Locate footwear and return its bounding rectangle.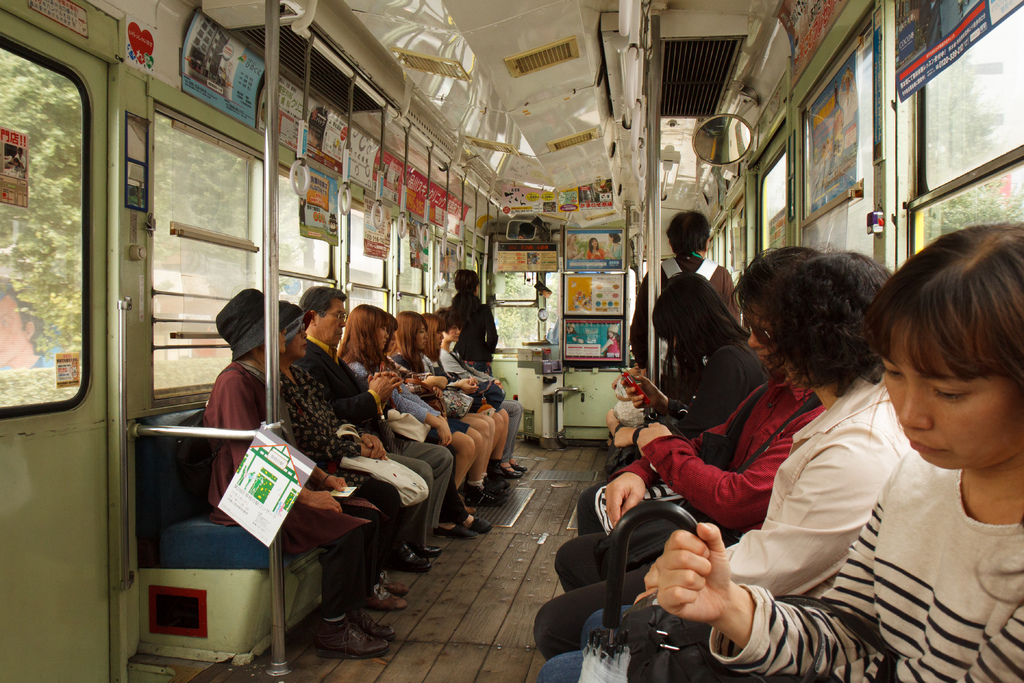
456 482 495 501.
